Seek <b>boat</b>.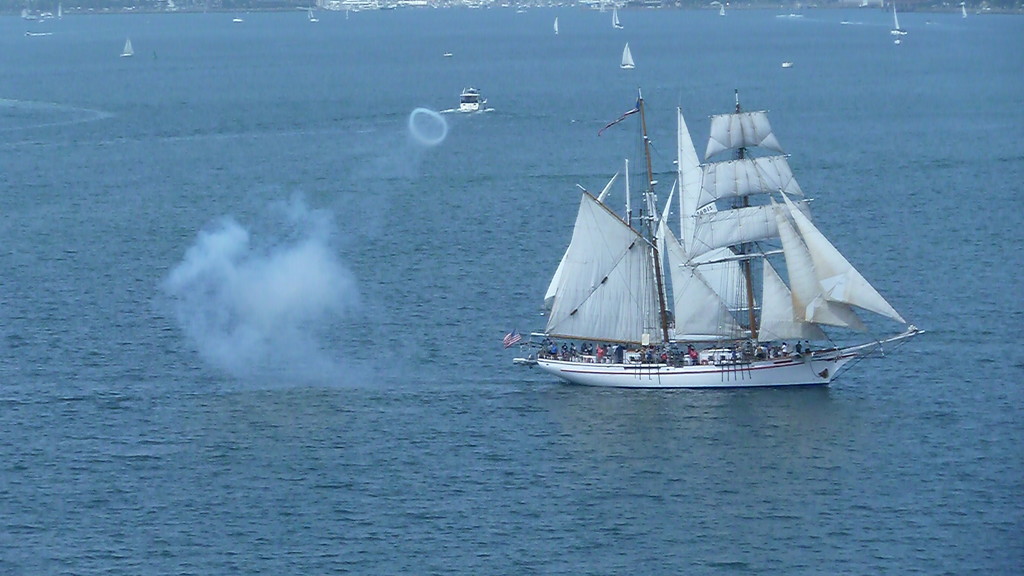
<box>719,3,724,15</box>.
